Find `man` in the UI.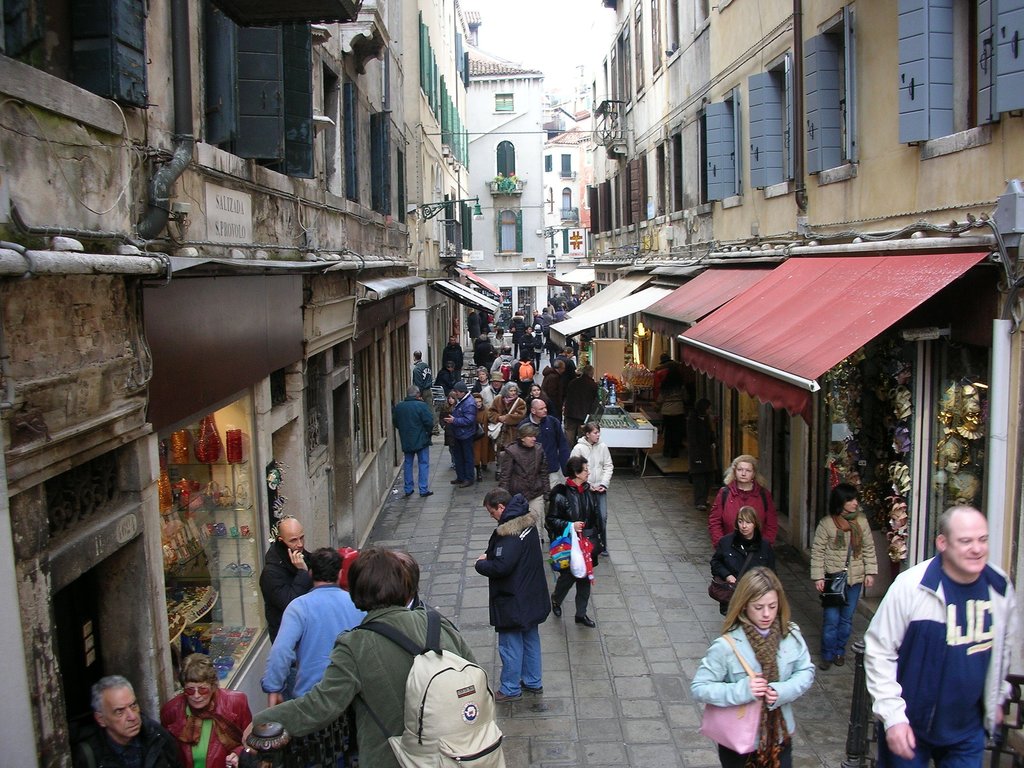
UI element at <bbox>392, 383, 433, 497</bbox>.
